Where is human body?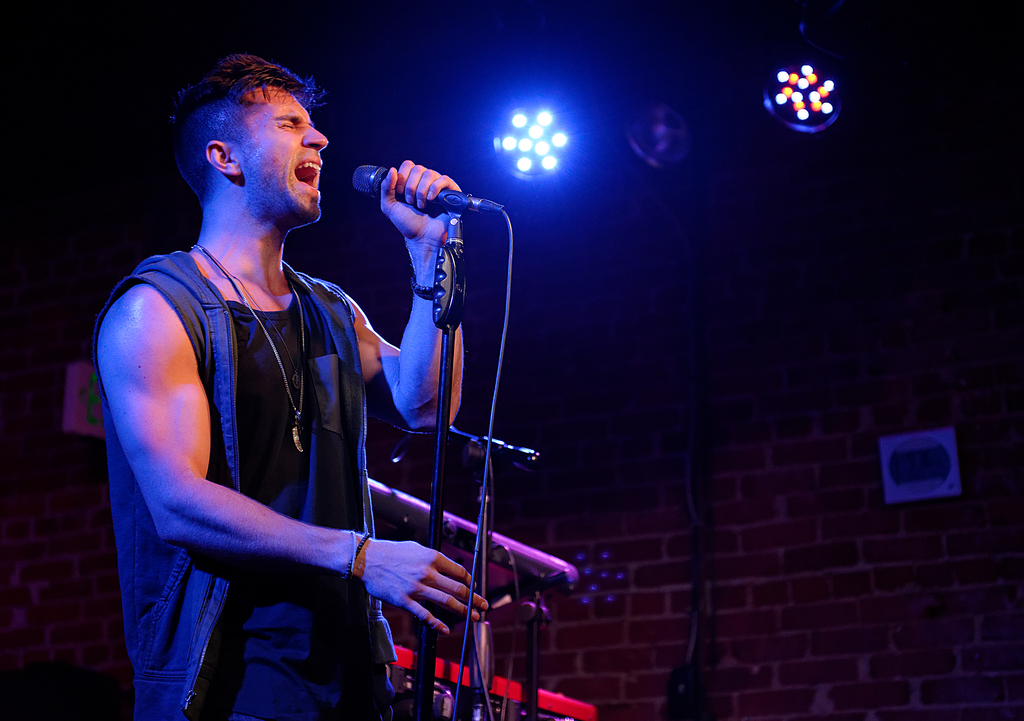
(x1=104, y1=50, x2=384, y2=720).
